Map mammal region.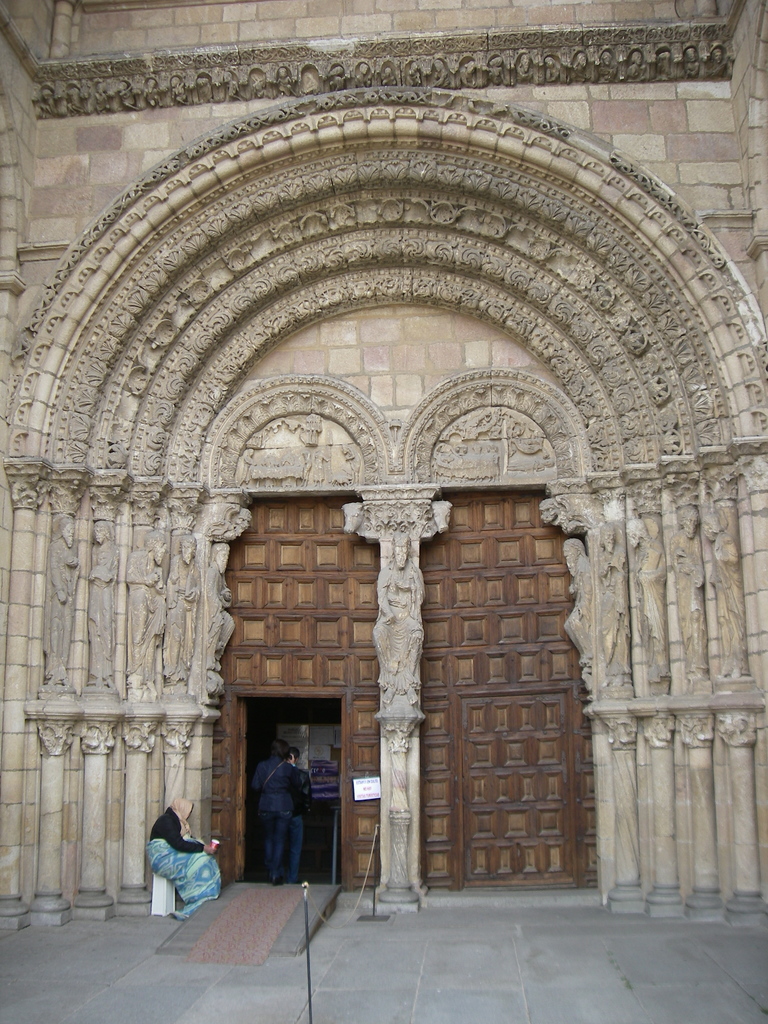
Mapped to Rect(284, 748, 316, 883).
